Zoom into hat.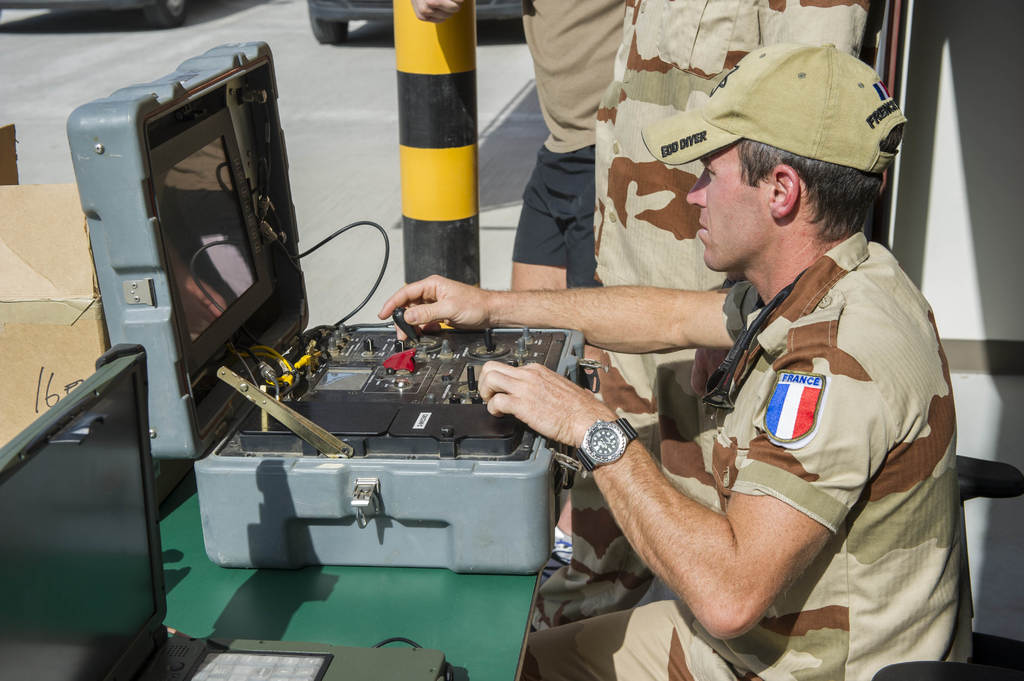
Zoom target: bbox(639, 40, 913, 170).
